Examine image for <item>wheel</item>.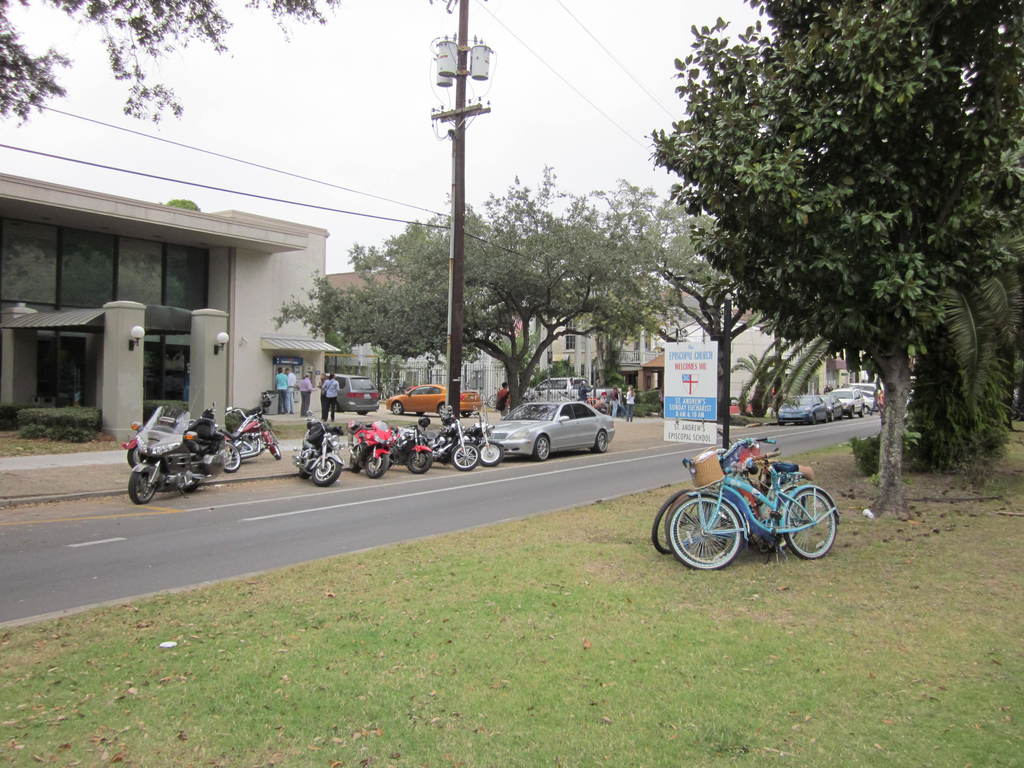
Examination result: (364,452,389,479).
